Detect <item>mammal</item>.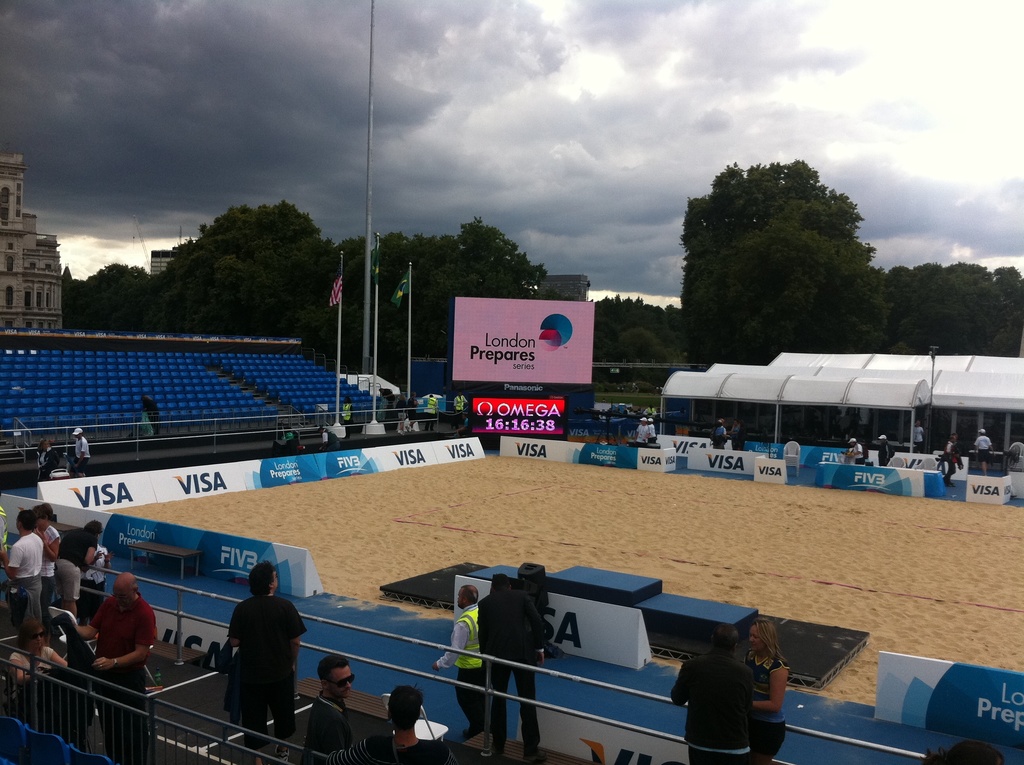
Detected at Rect(301, 650, 354, 748).
